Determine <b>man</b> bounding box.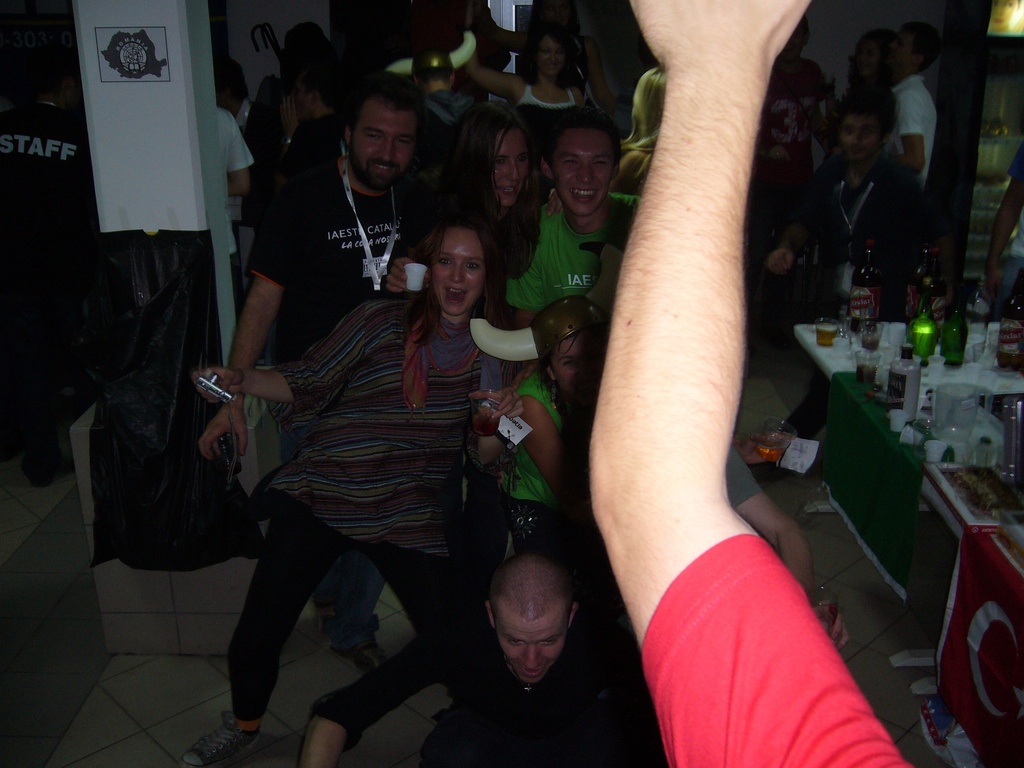
Determined: 212/100/253/296.
